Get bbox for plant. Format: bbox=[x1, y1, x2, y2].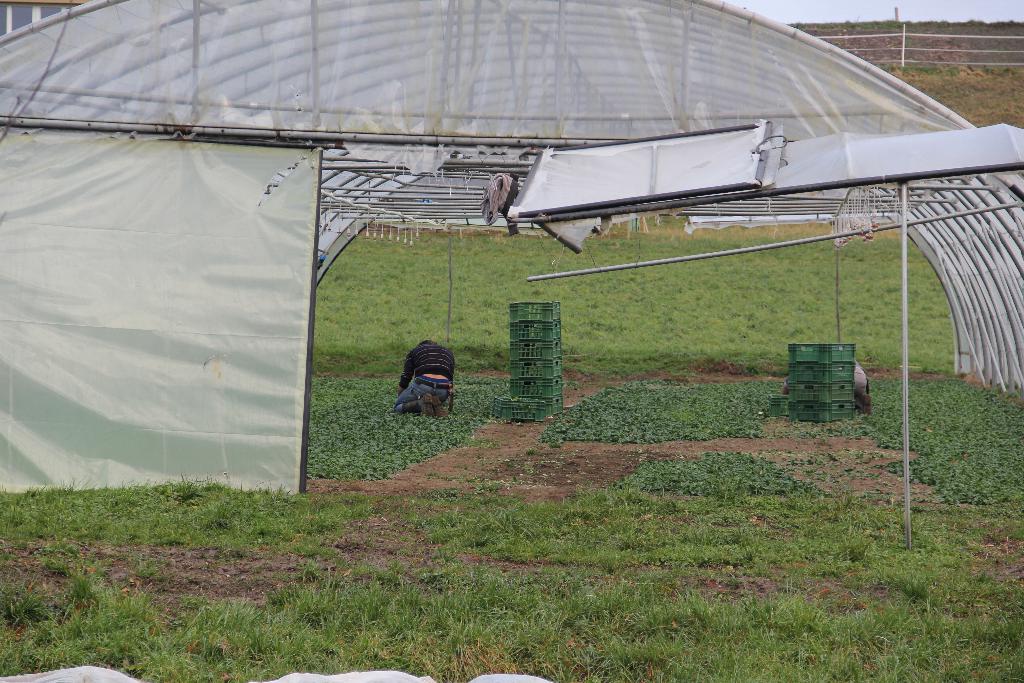
bbox=[131, 555, 168, 575].
